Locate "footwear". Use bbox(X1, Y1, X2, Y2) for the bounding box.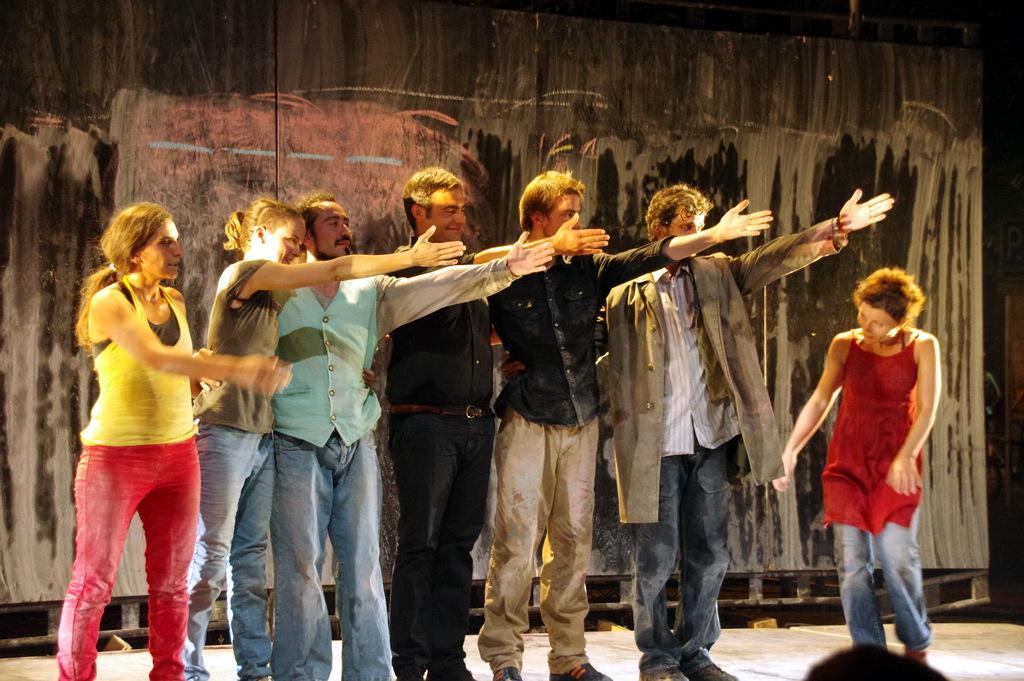
bbox(548, 658, 616, 680).
